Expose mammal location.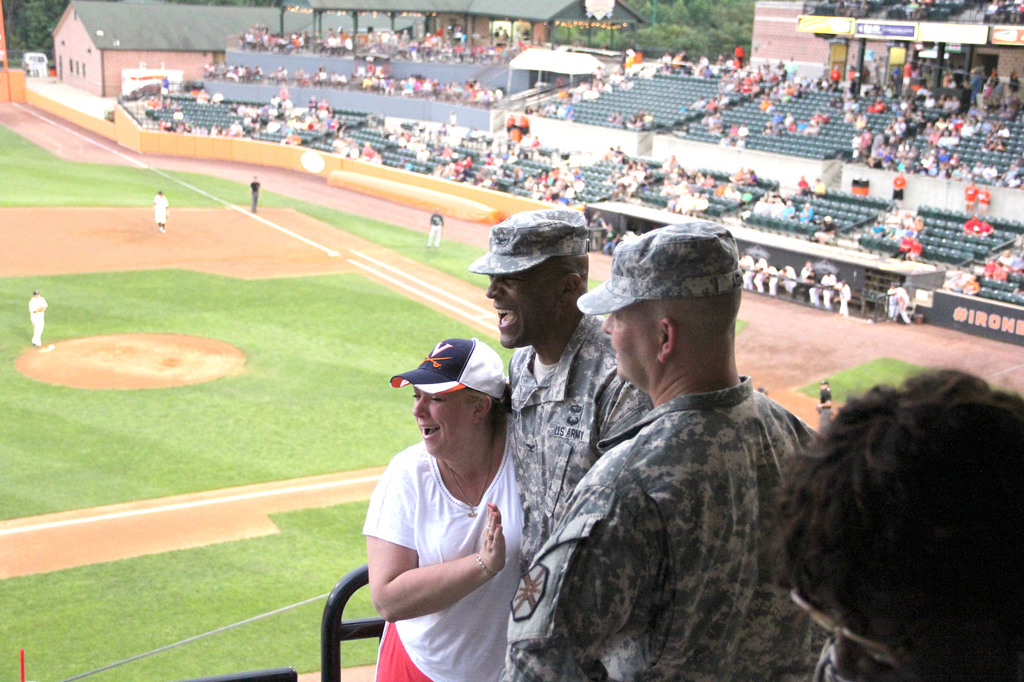
Exposed at (714, 120, 737, 147).
